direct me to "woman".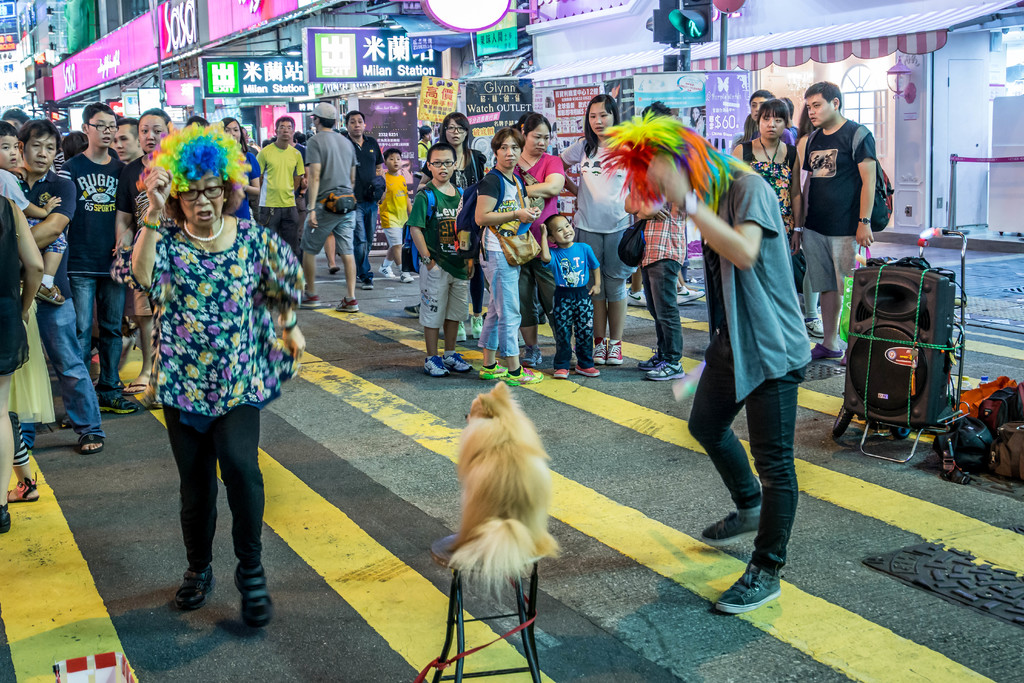
Direction: l=730, t=96, r=800, b=261.
